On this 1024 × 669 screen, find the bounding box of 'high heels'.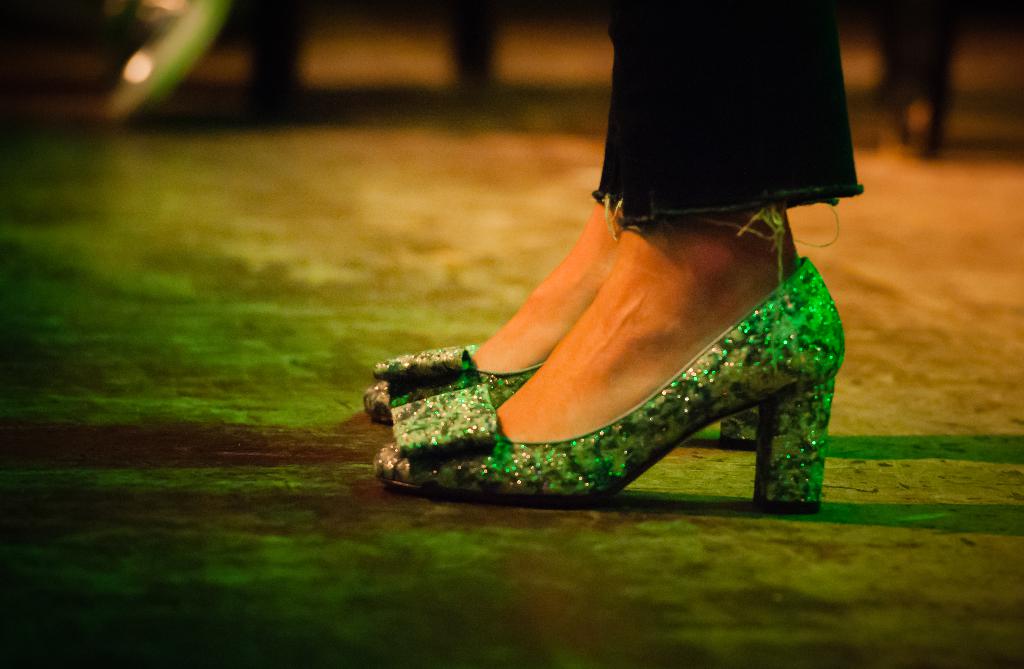
Bounding box: [369, 255, 847, 517].
